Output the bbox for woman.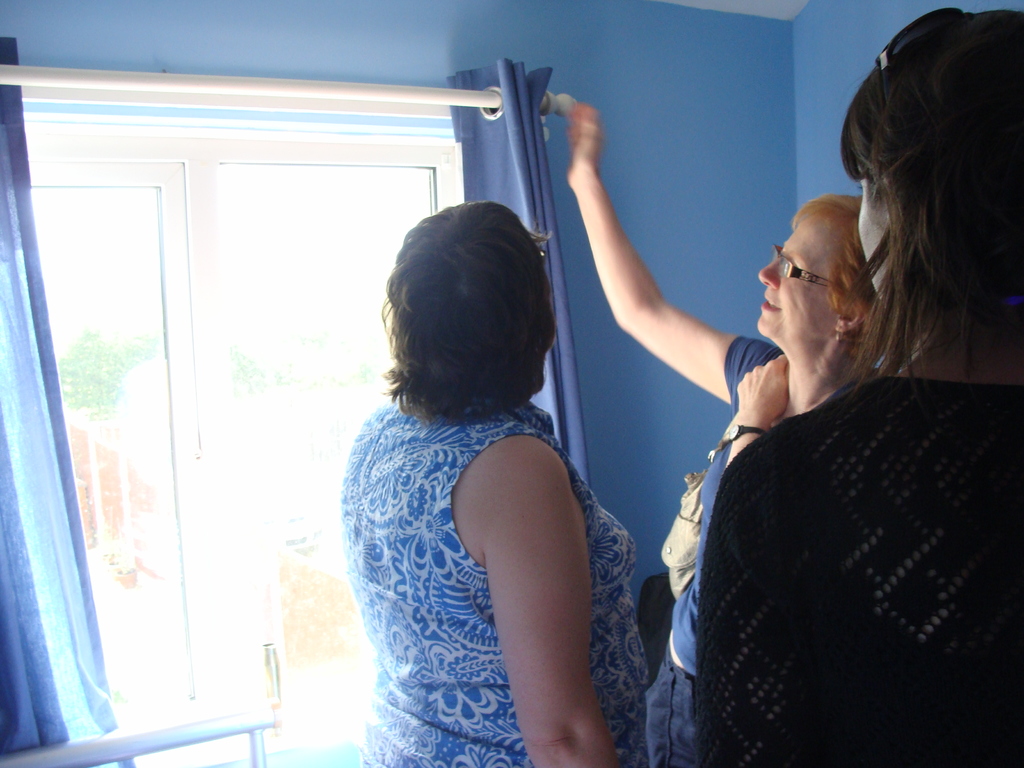
<box>690,5,1023,767</box>.
